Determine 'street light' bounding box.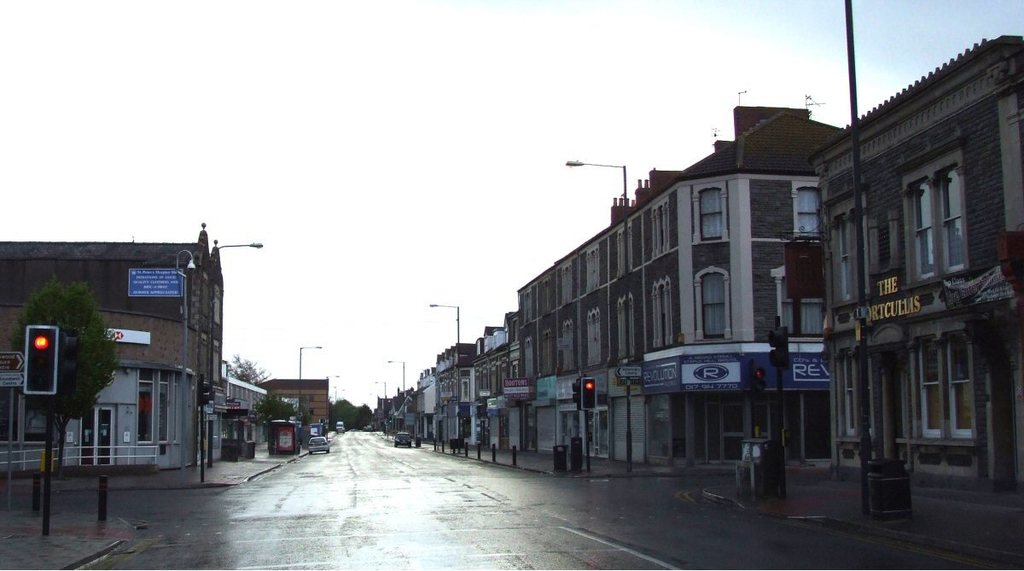
Determined: box=[325, 373, 338, 378].
